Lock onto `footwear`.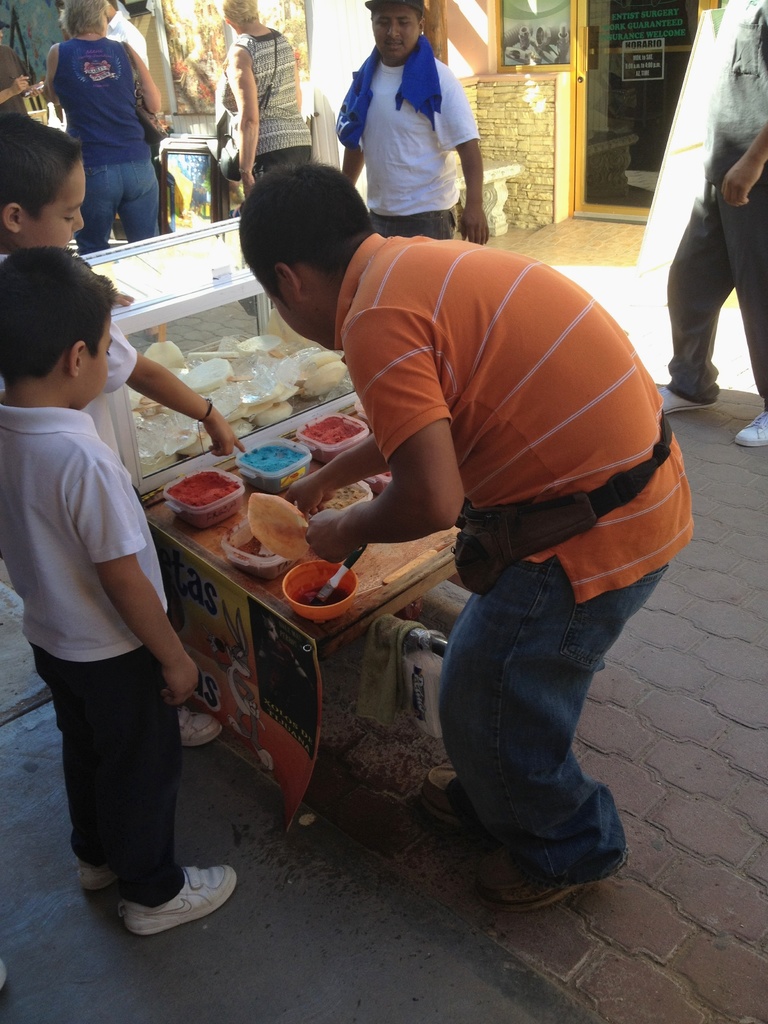
Locked: bbox(655, 390, 716, 417).
